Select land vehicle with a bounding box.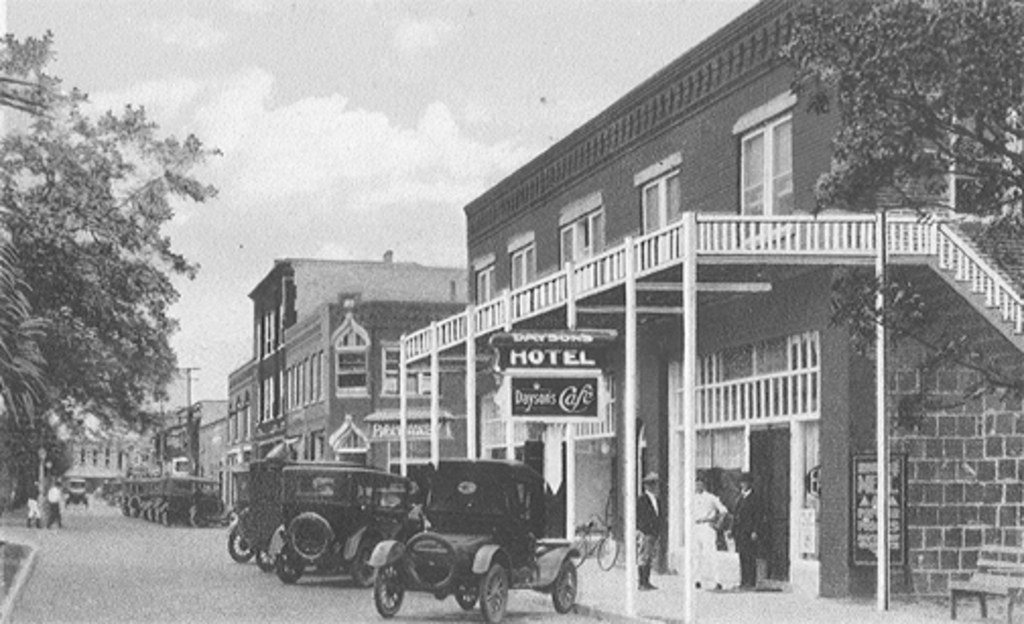
[x1=571, y1=510, x2=618, y2=563].
